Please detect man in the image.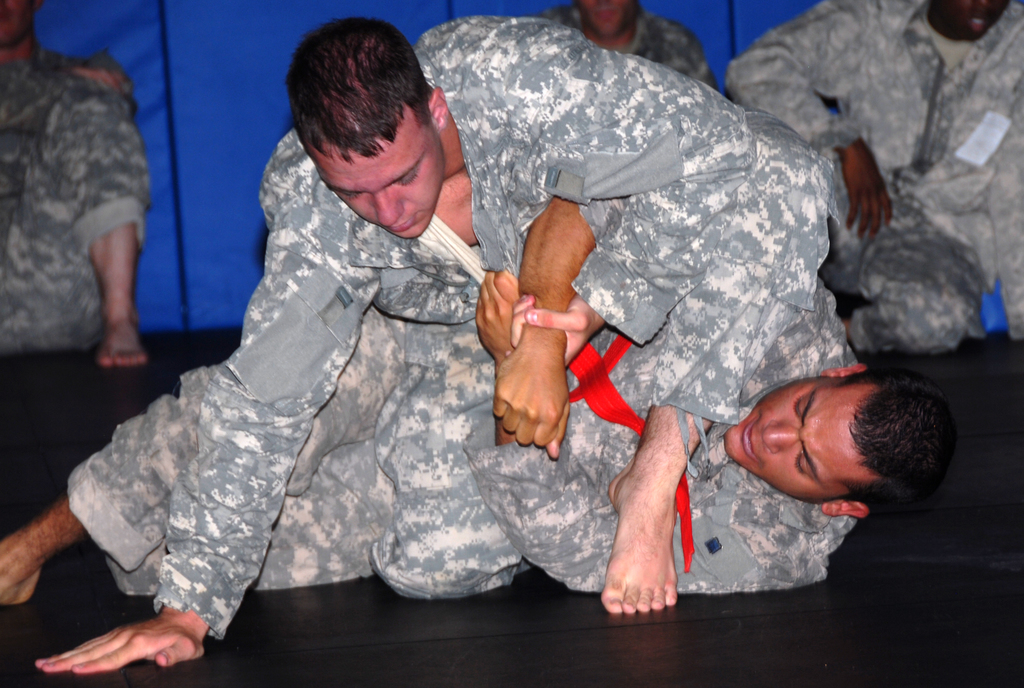
rect(0, 264, 958, 603).
